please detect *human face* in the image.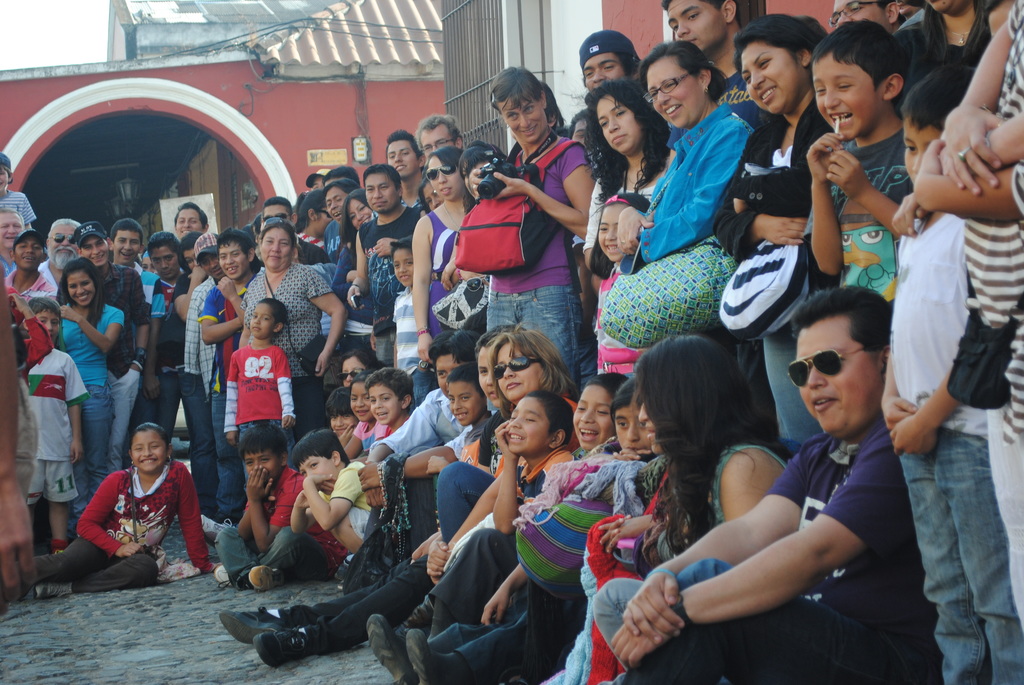
(x1=218, y1=247, x2=244, y2=283).
